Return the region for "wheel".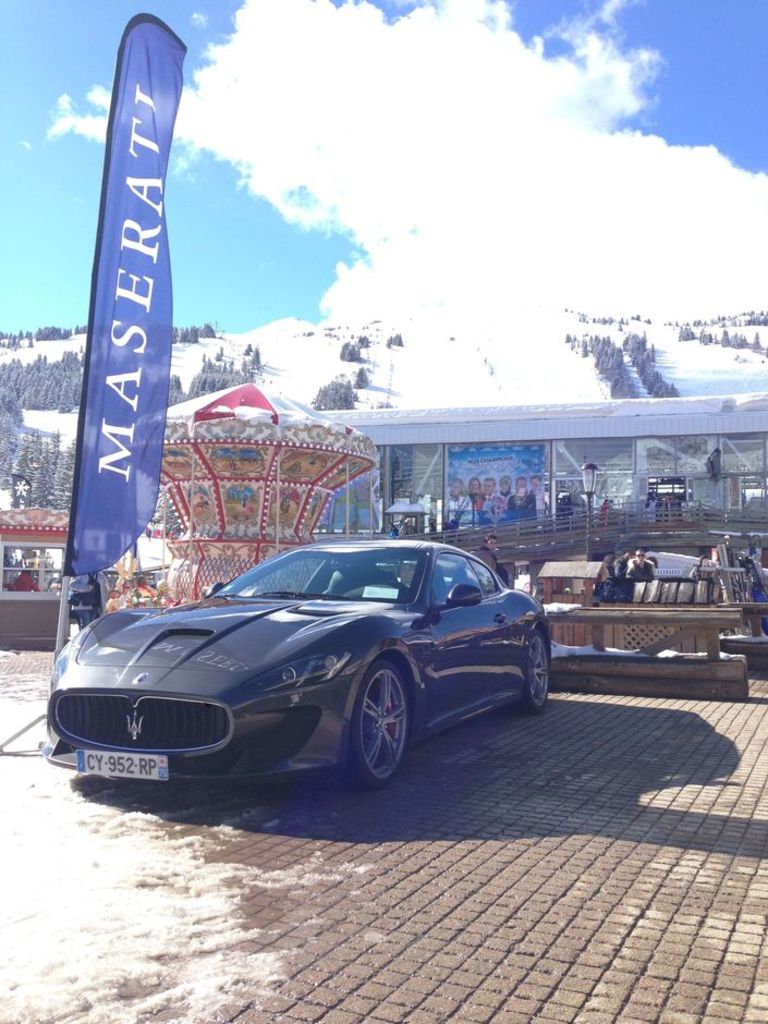
(345,658,412,791).
